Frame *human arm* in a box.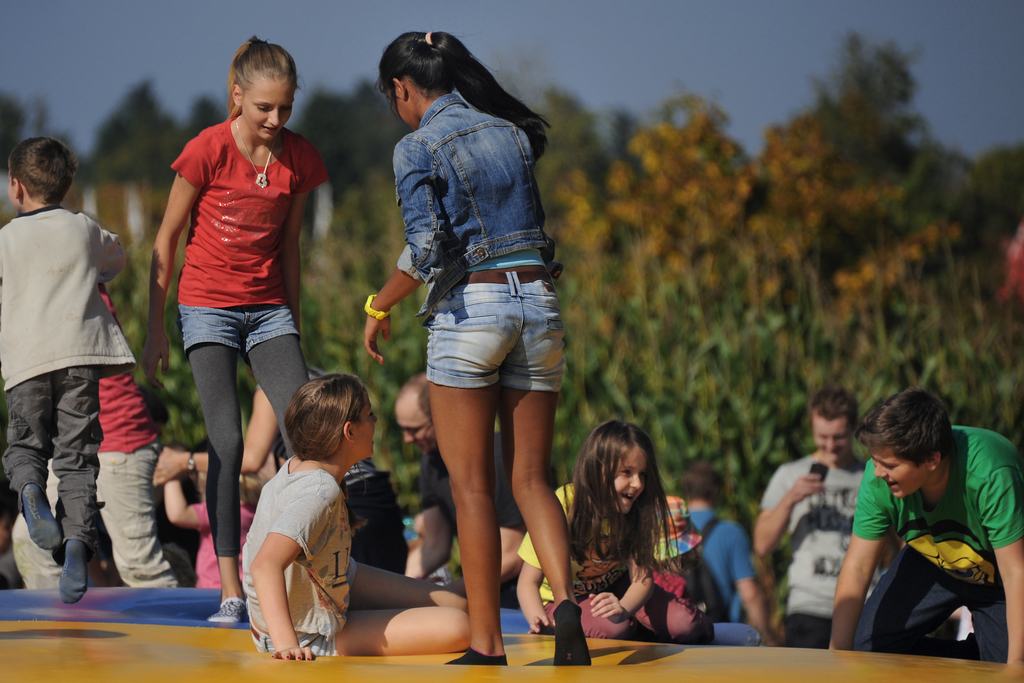
236, 475, 337, 655.
